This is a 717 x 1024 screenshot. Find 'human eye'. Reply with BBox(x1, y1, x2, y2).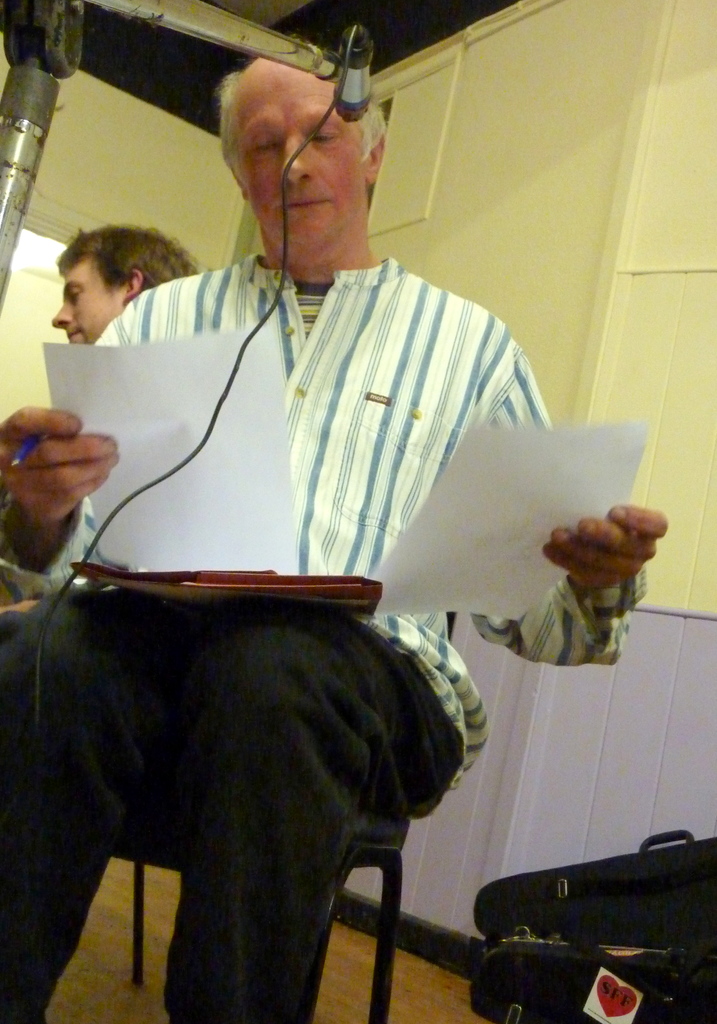
BBox(251, 133, 281, 154).
